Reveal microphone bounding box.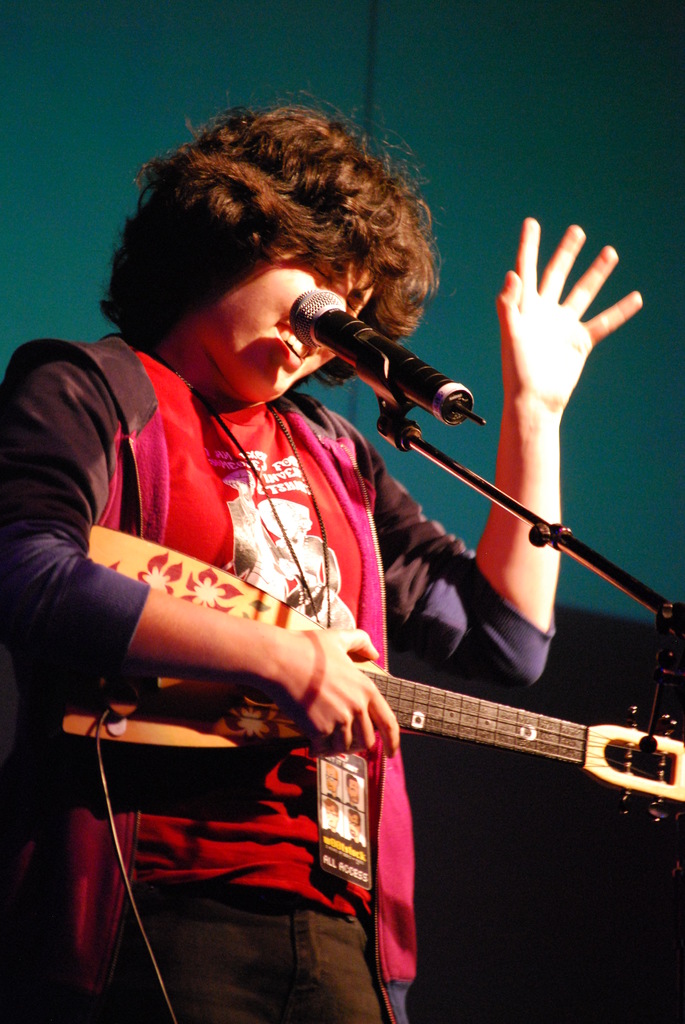
Revealed: 282/287/498/428.
